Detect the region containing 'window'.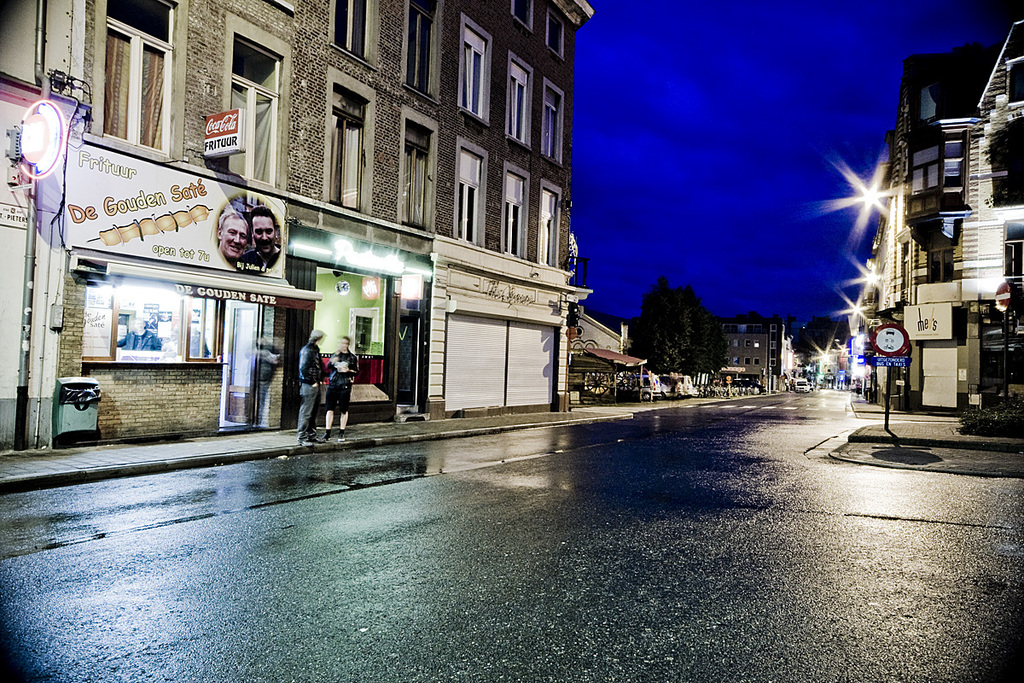
{"x1": 904, "y1": 134, "x2": 976, "y2": 211}.
